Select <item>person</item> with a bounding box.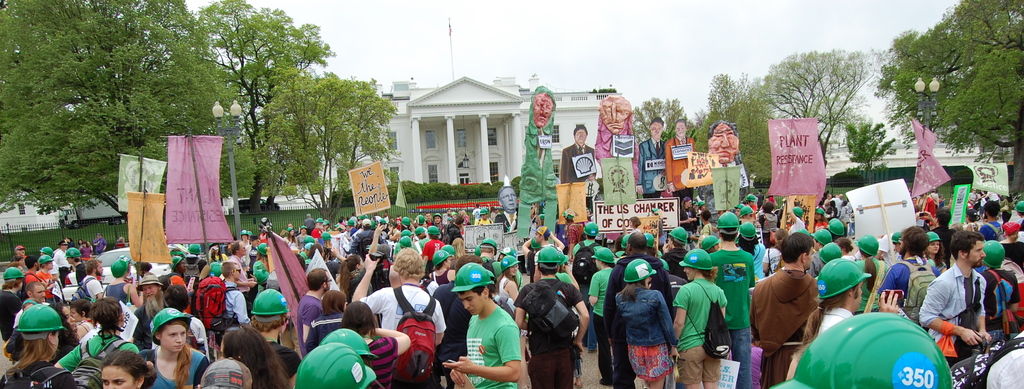
[758, 205, 780, 230].
